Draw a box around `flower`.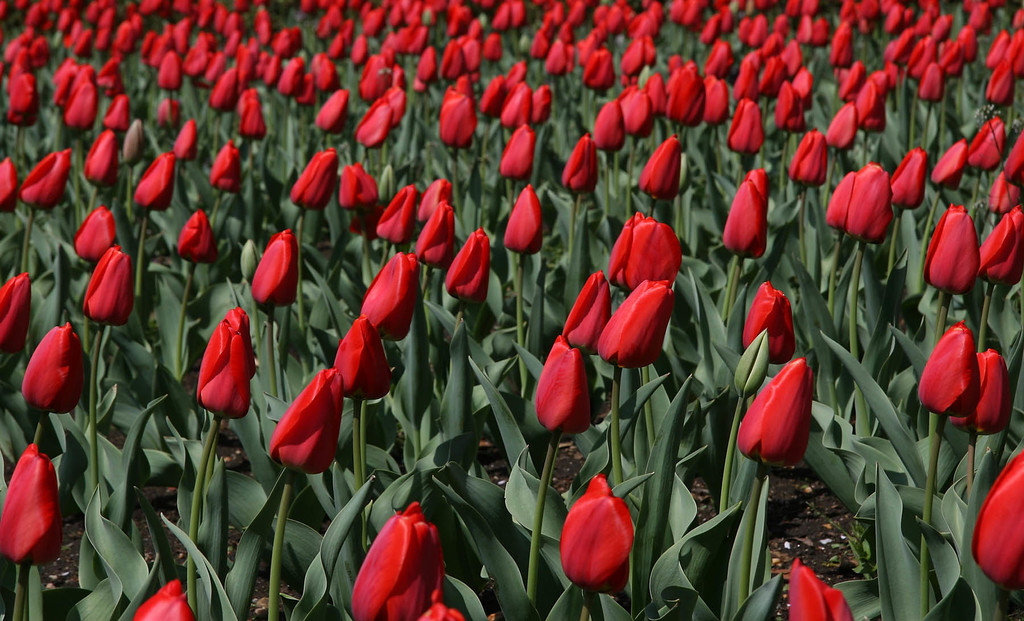
<region>134, 578, 194, 620</region>.
